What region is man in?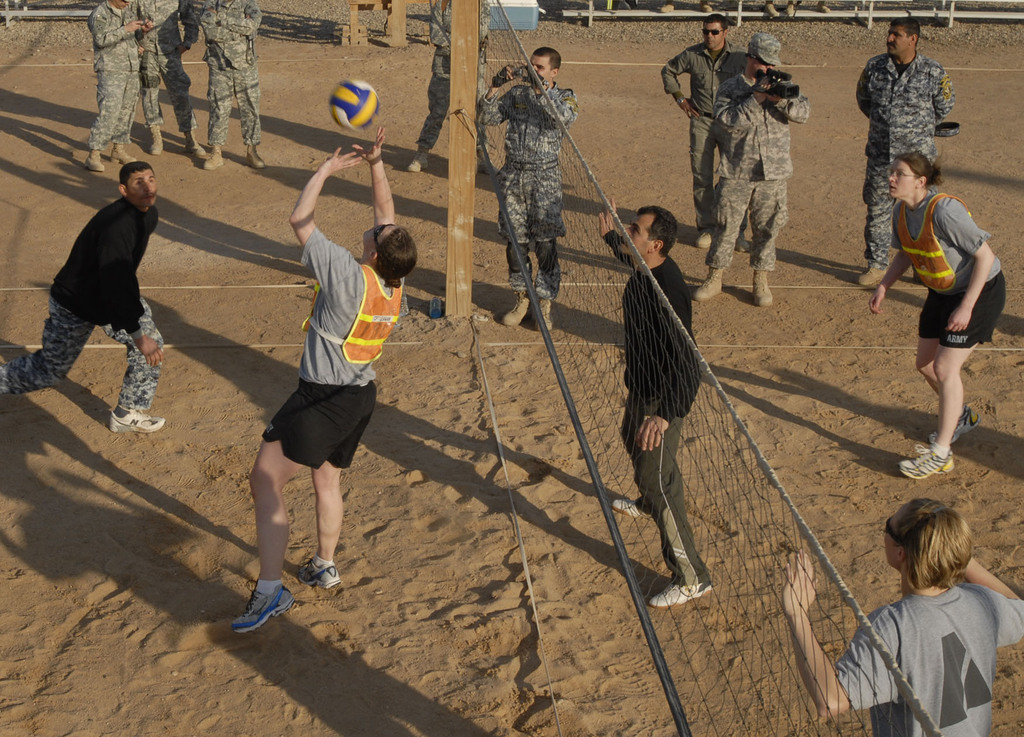
{"x1": 143, "y1": 0, "x2": 204, "y2": 155}.
